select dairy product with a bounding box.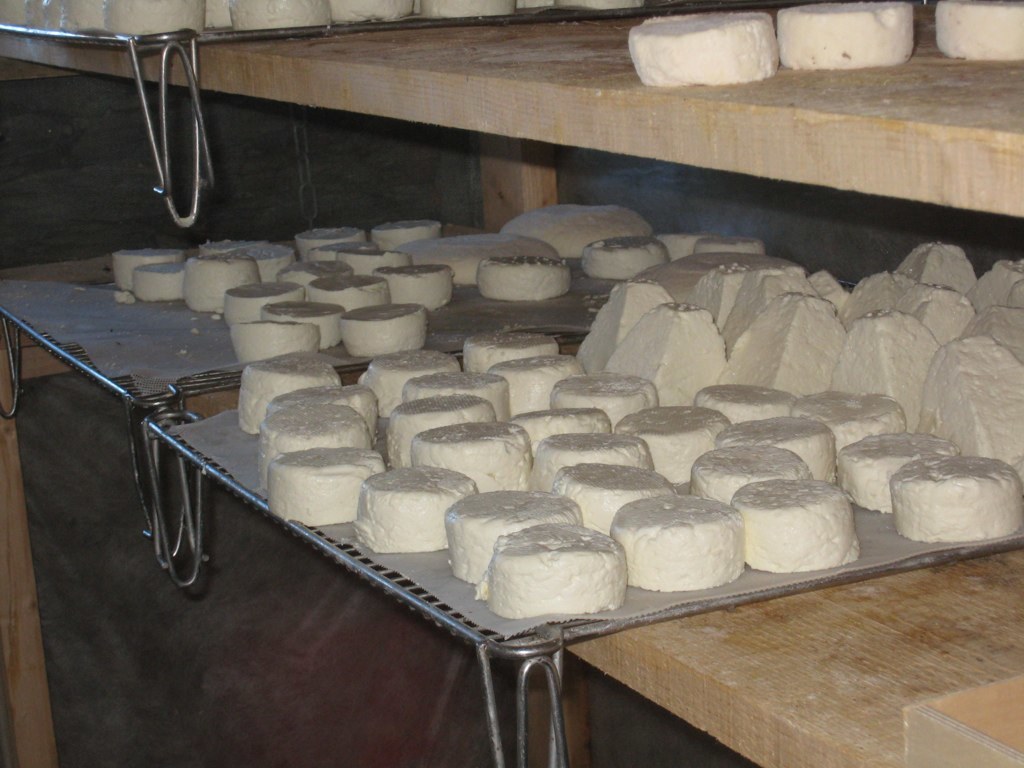
363/469/479/555.
